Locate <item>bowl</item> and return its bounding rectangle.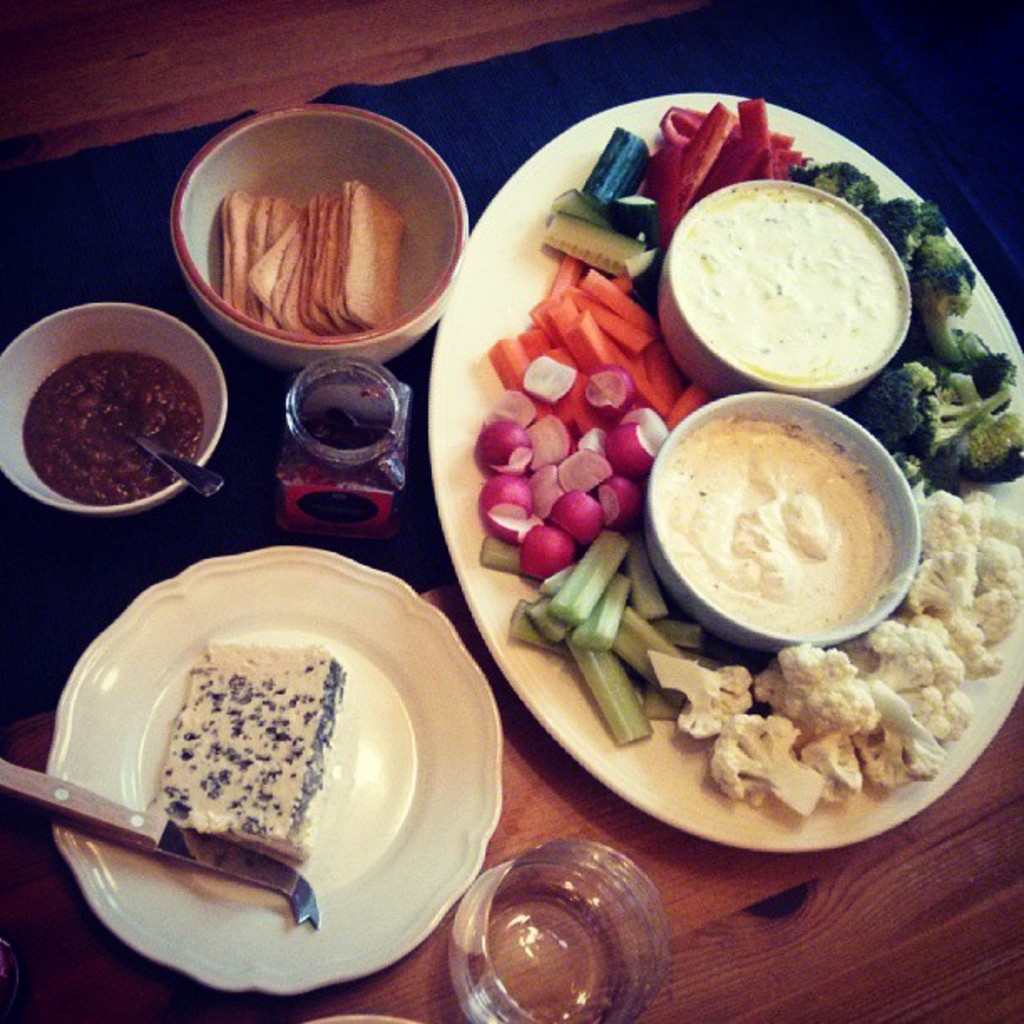
[659,179,915,407].
